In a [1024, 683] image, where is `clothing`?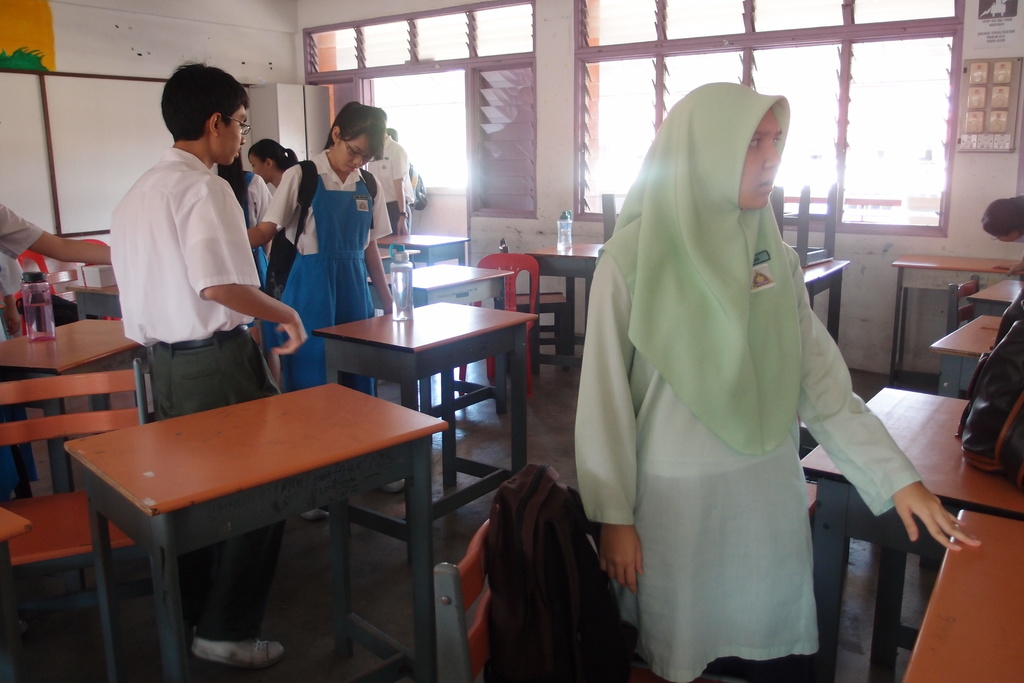
bbox=(360, 136, 407, 237).
